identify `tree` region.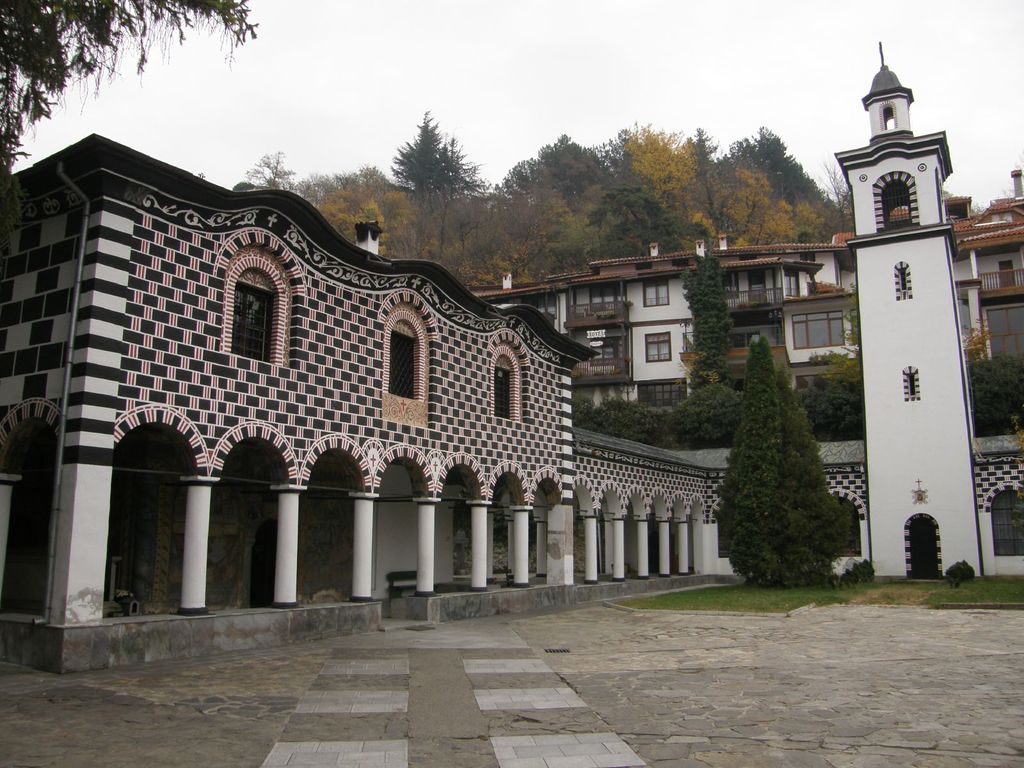
Region: x1=964 y1=321 x2=1023 y2=433.
